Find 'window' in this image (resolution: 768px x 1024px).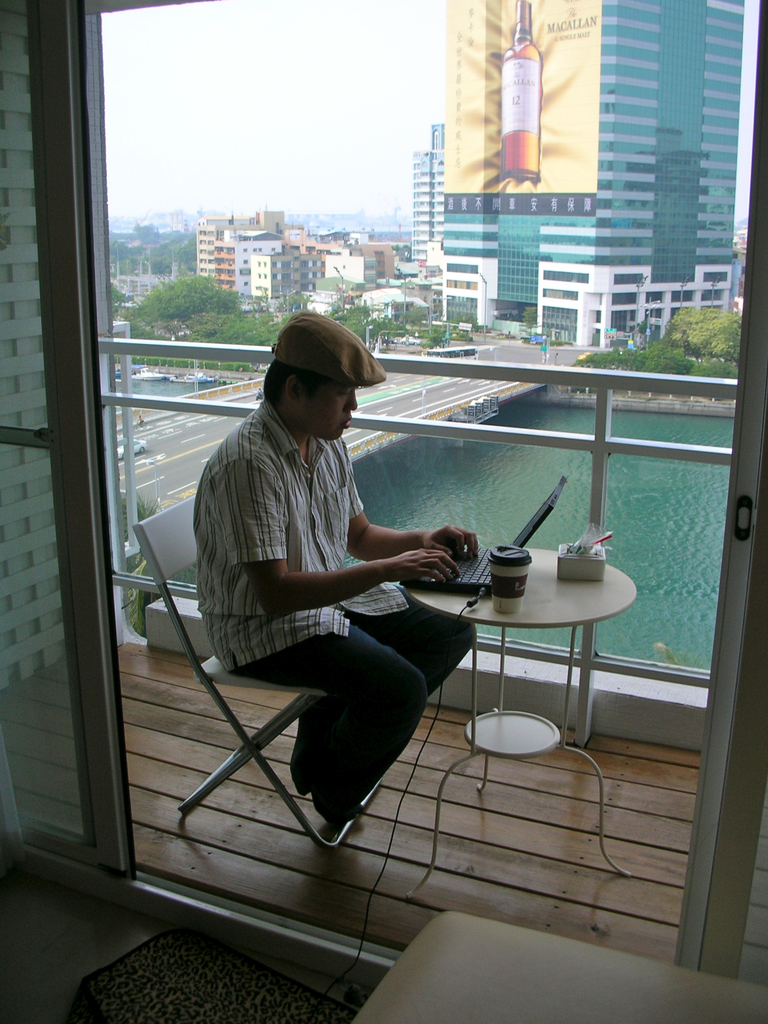
(257,274,259,279).
